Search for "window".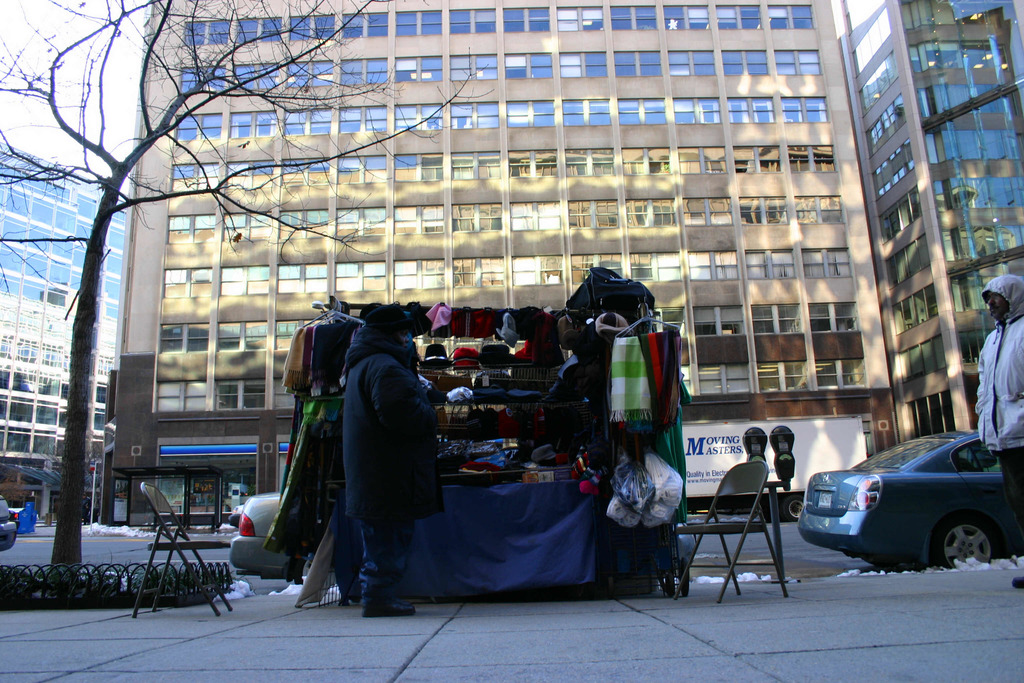
Found at bbox(758, 363, 808, 390).
